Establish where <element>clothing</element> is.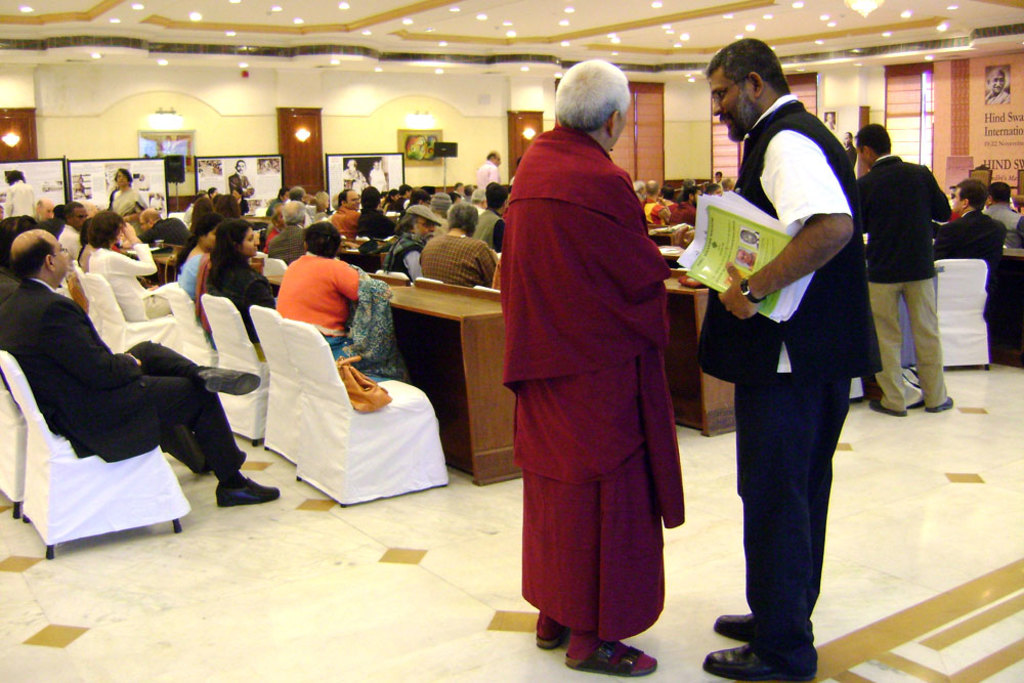
Established at left=0, top=180, right=41, bottom=225.
